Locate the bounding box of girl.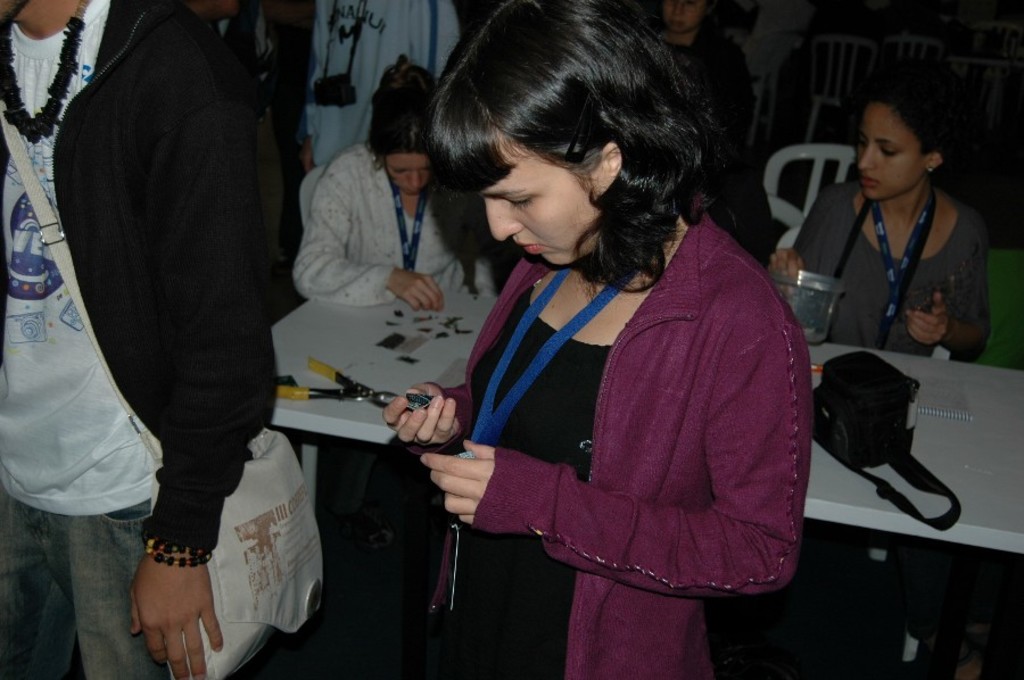
Bounding box: [x1=753, y1=80, x2=996, y2=349].
